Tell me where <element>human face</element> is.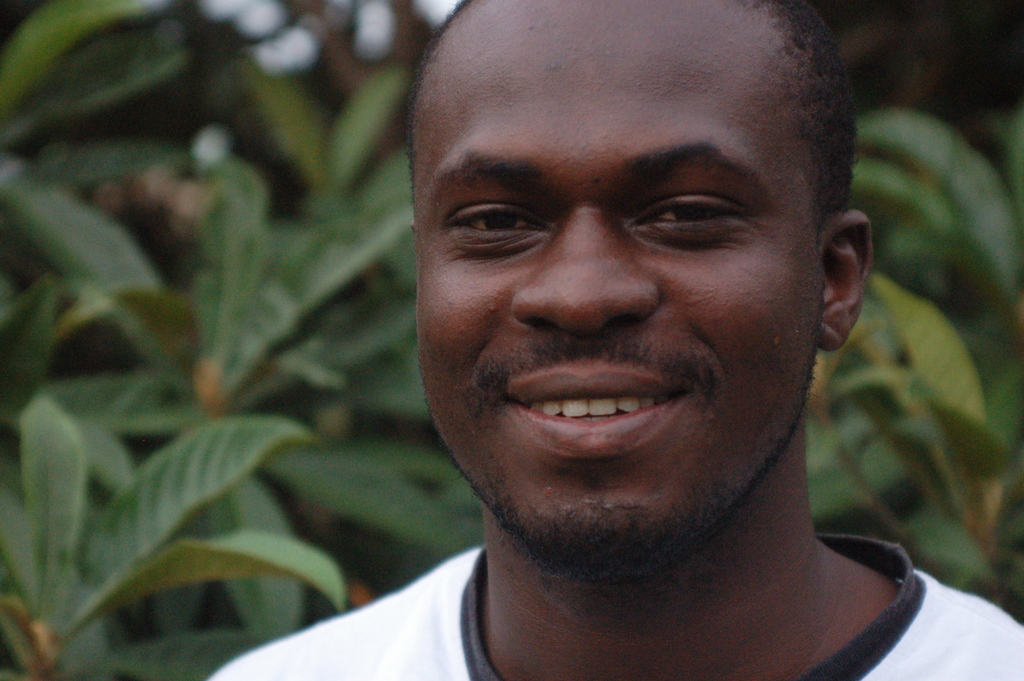
<element>human face</element> is at x1=417, y1=0, x2=826, y2=589.
